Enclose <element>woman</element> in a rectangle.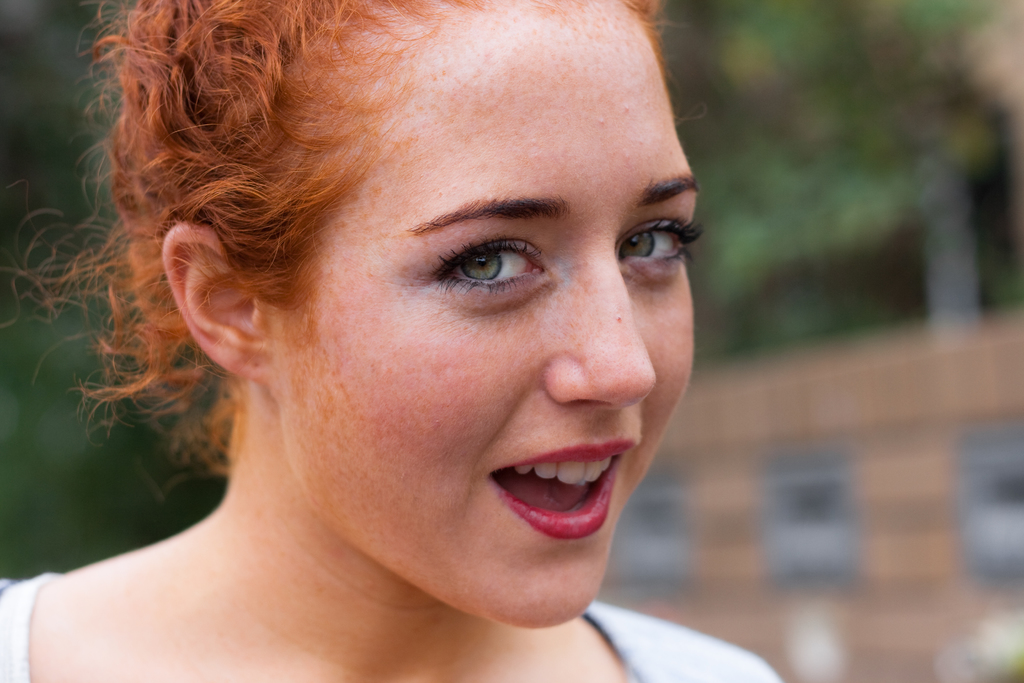
bbox=(0, 0, 787, 682).
